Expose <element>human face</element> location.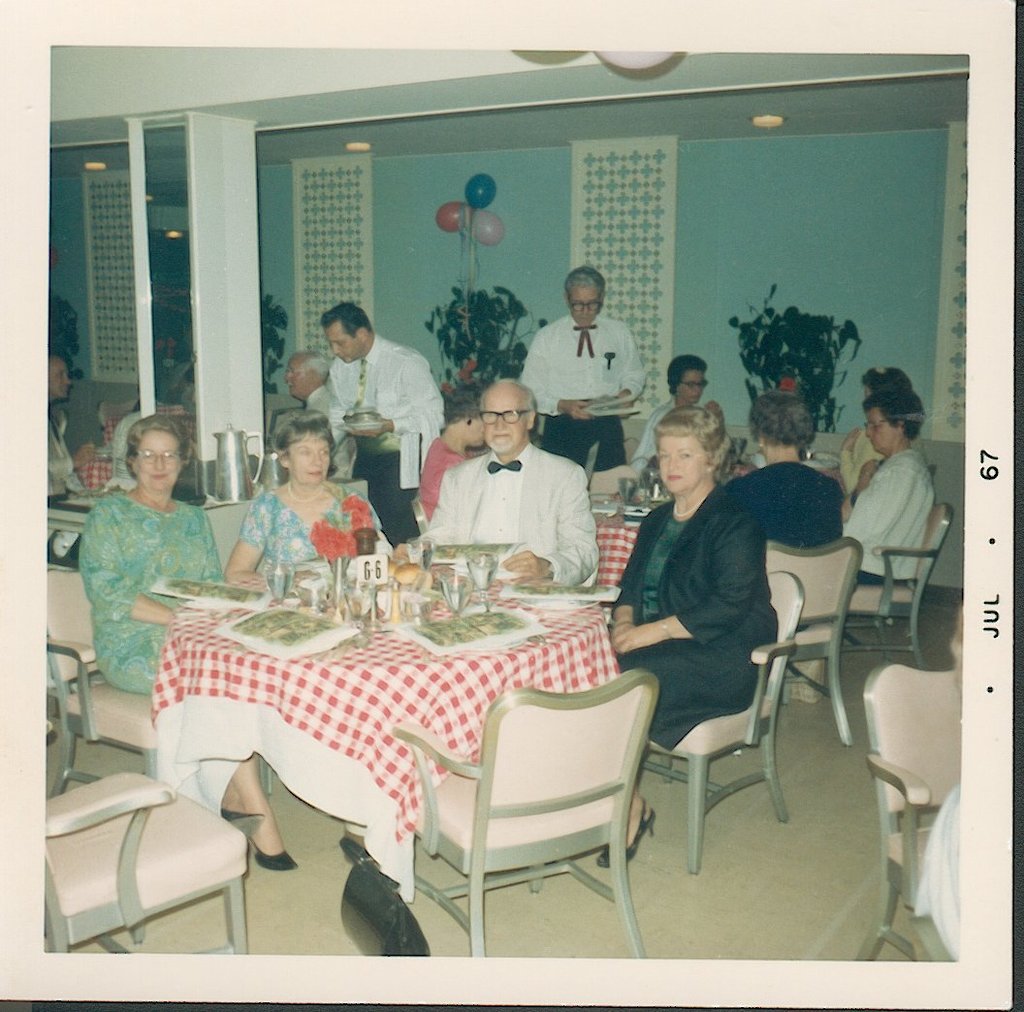
Exposed at <region>677, 363, 711, 399</region>.
